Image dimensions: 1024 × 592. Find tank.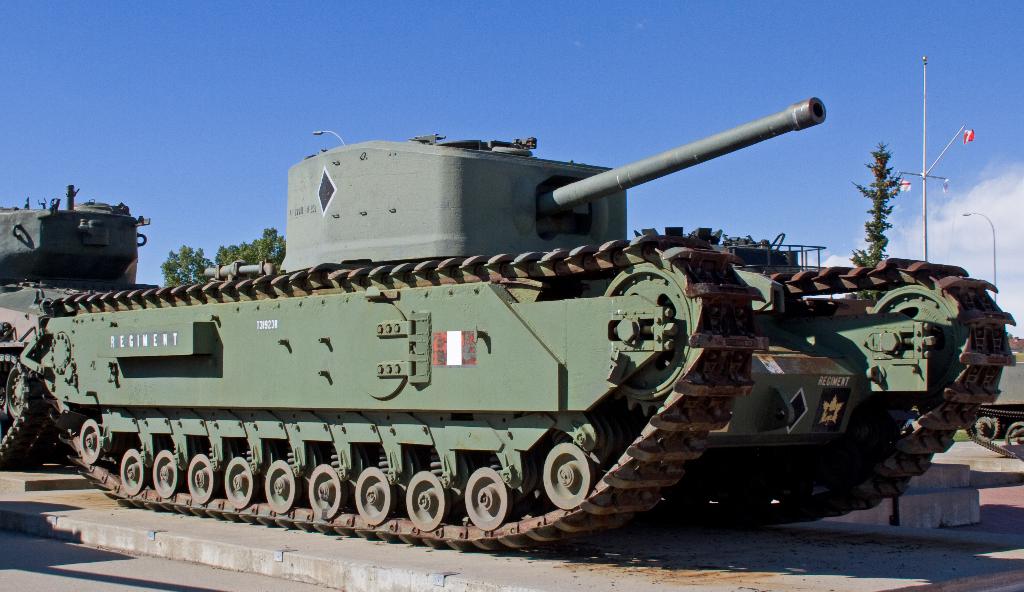
(0,179,169,461).
